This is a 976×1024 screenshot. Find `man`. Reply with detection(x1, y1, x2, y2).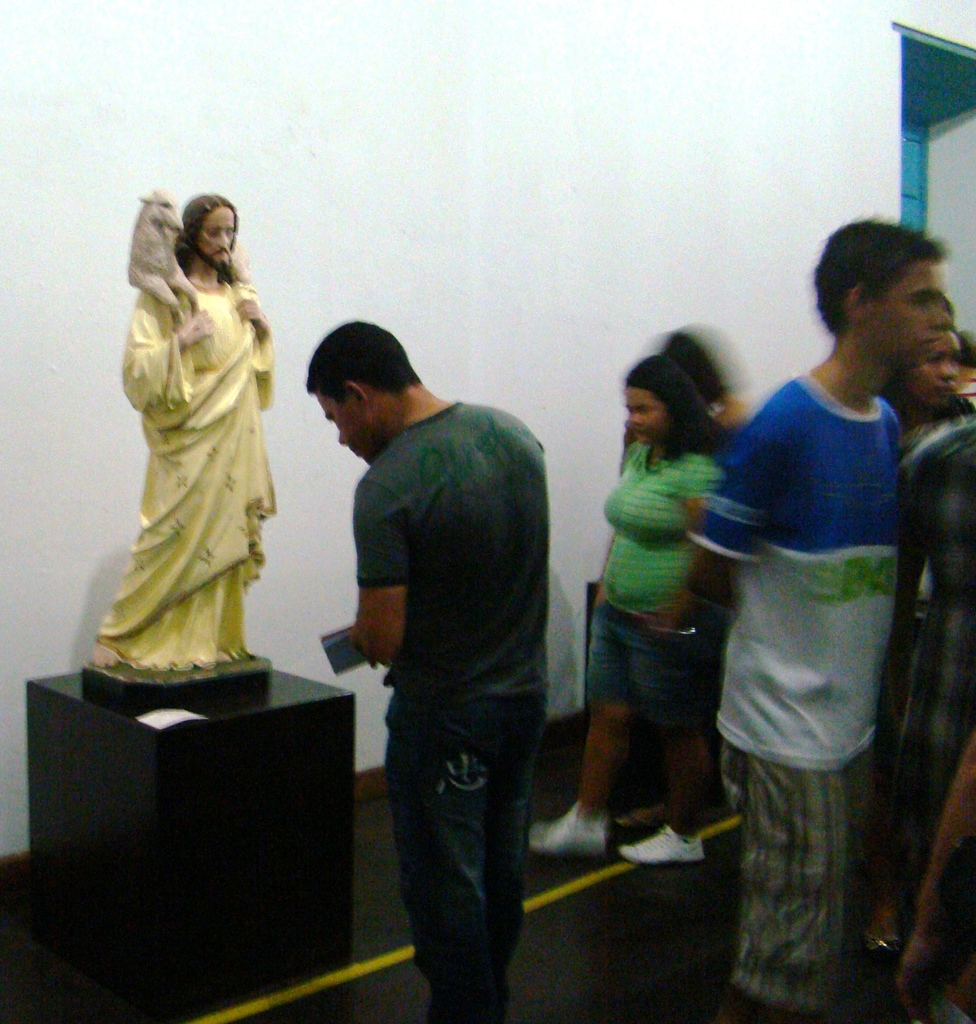
detection(673, 220, 940, 1023).
